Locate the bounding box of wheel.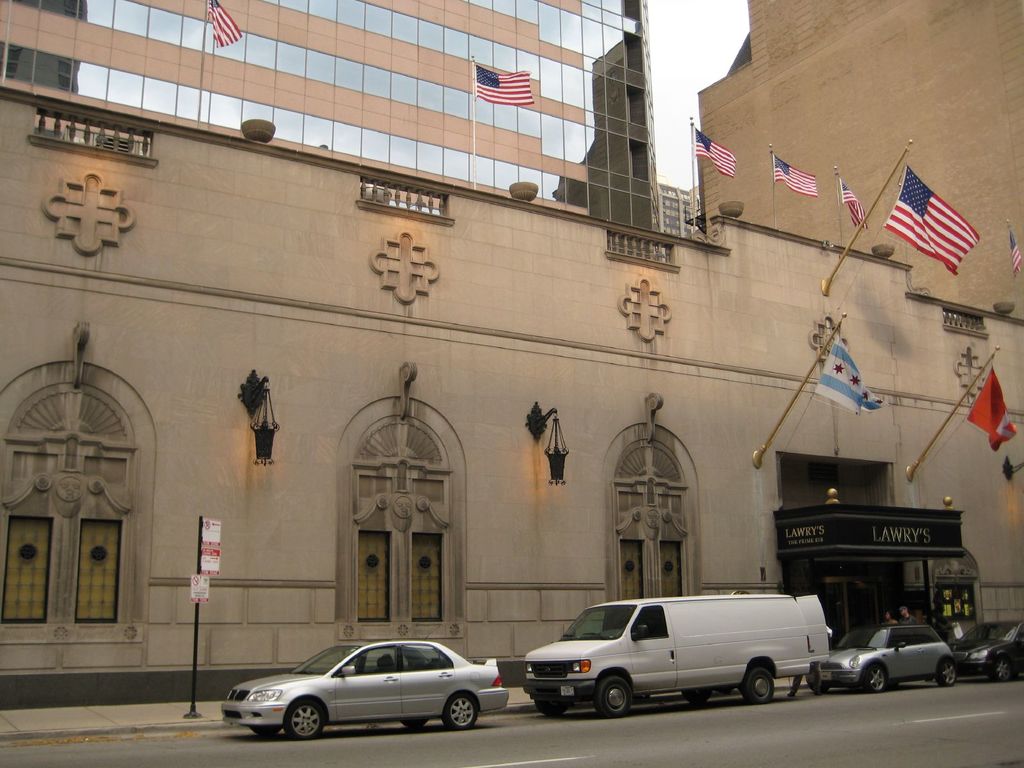
Bounding box: [x1=401, y1=722, x2=429, y2=729].
